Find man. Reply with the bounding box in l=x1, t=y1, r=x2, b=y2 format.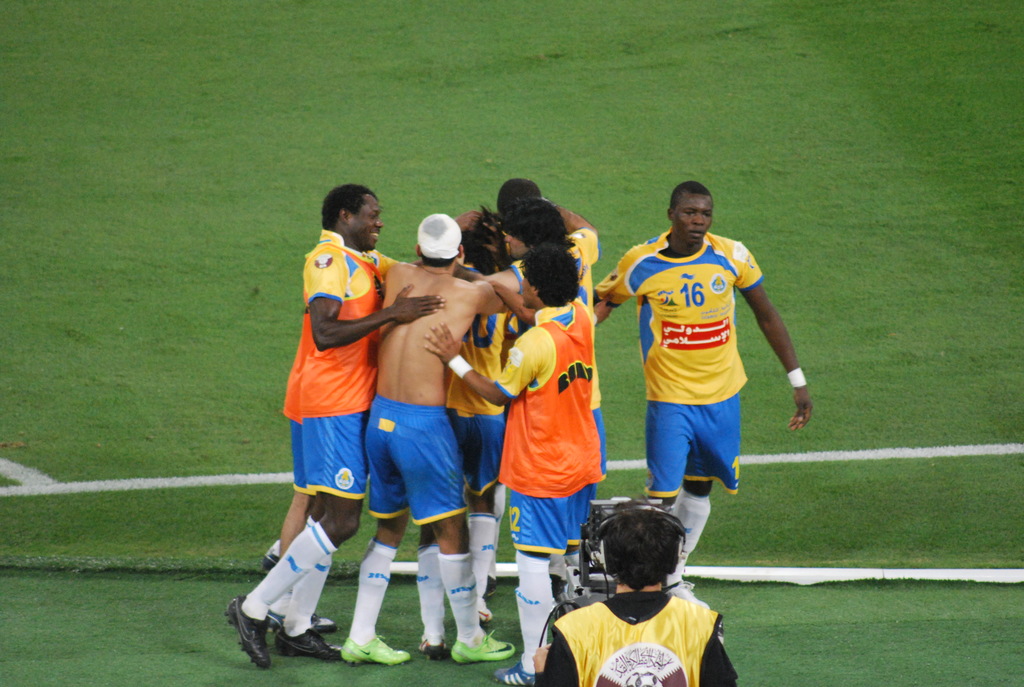
l=420, t=241, r=601, b=686.
